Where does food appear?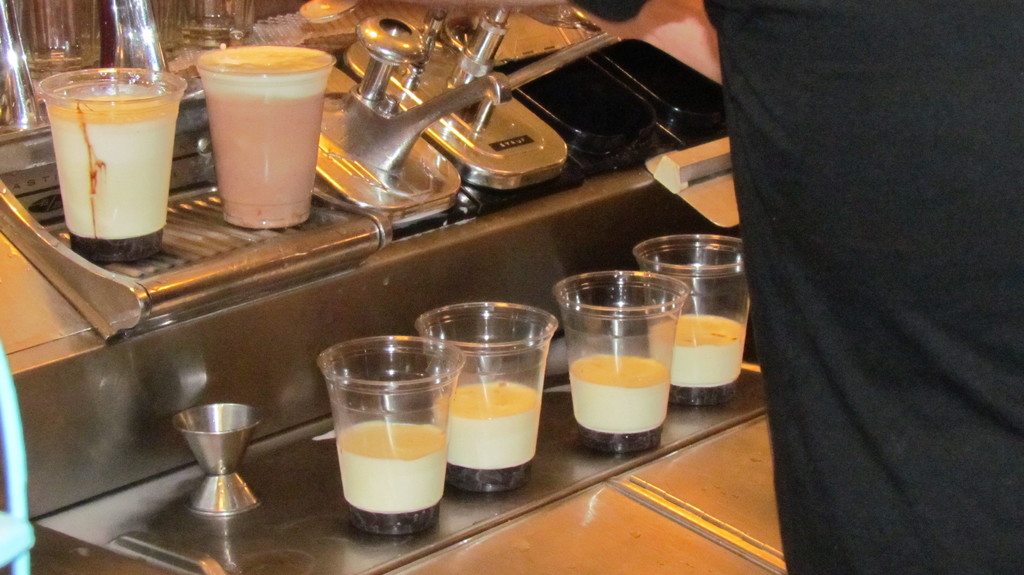
Appears at left=634, top=307, right=796, bottom=403.
